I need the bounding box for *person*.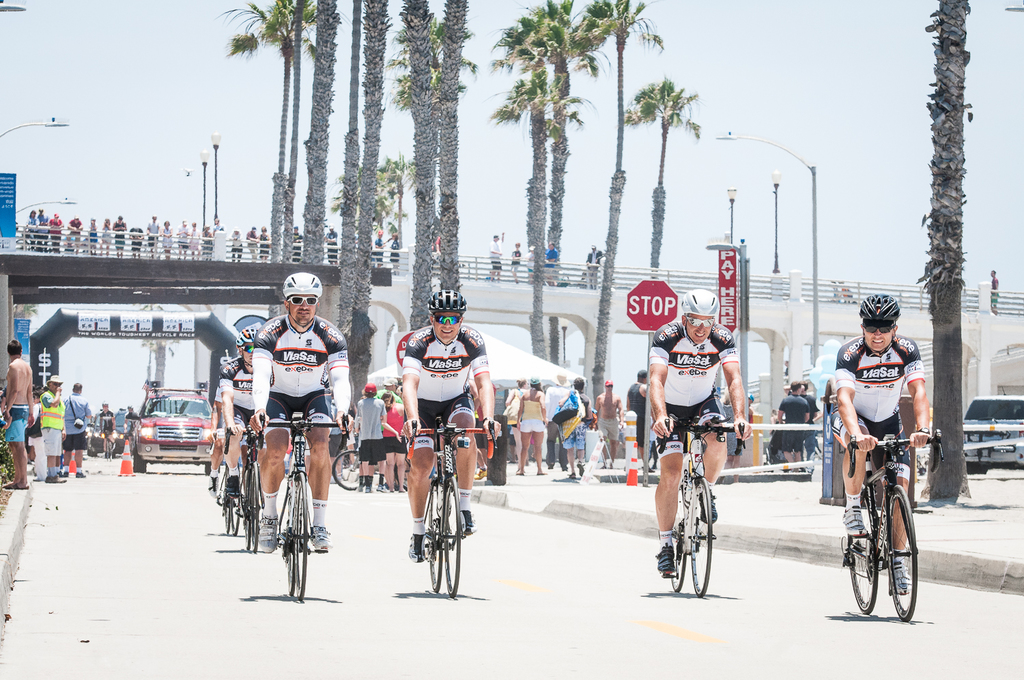
Here it is: [x1=243, y1=274, x2=335, y2=578].
